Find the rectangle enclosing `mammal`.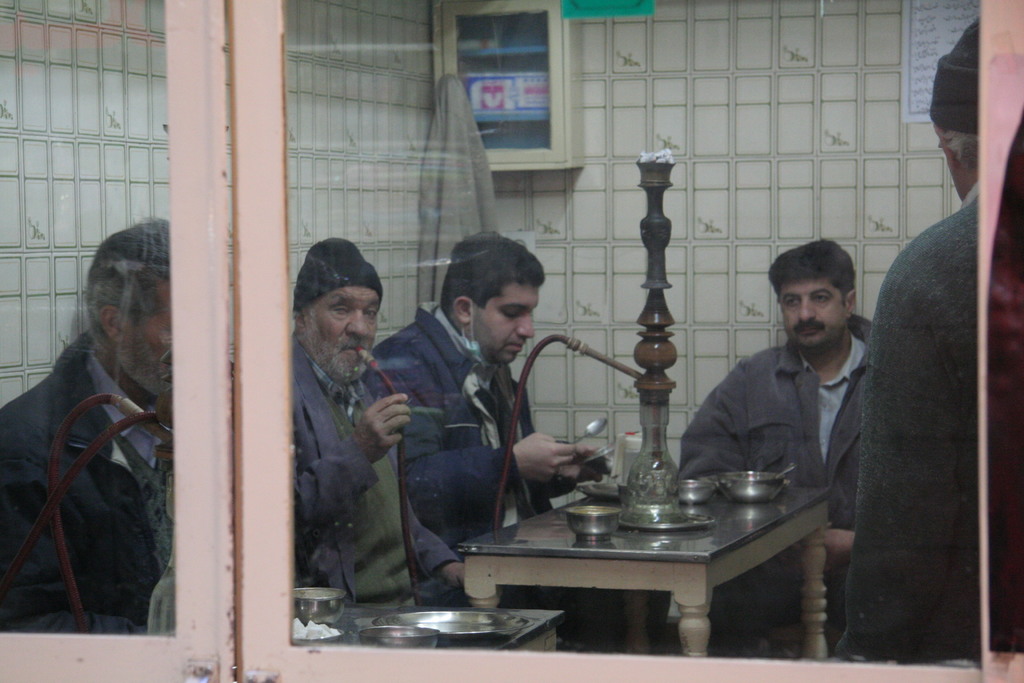
bbox=[18, 222, 193, 643].
